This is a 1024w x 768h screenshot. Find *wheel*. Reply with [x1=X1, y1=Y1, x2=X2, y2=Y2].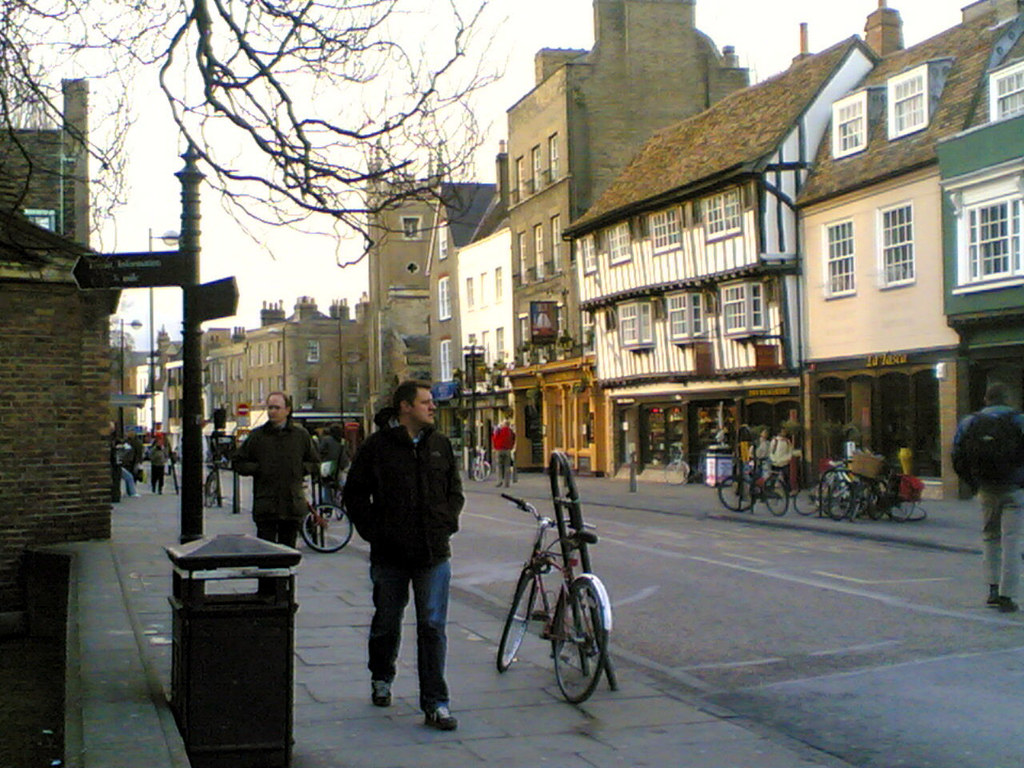
[x1=823, y1=471, x2=857, y2=523].
